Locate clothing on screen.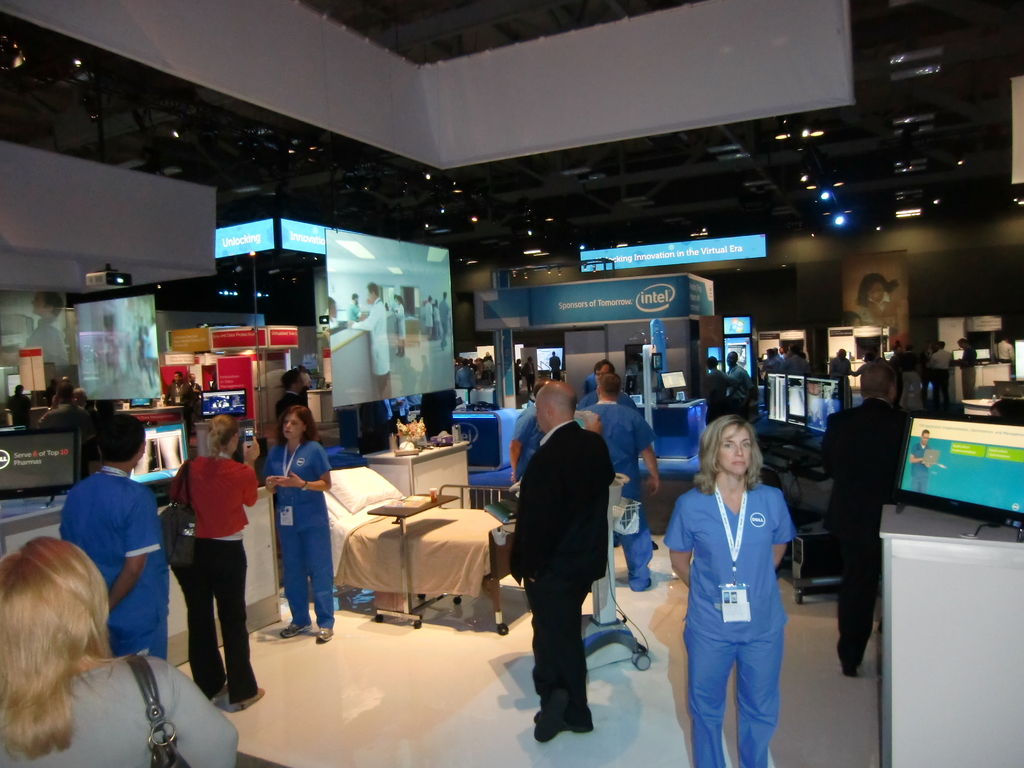
On screen at 507/399/544/477.
